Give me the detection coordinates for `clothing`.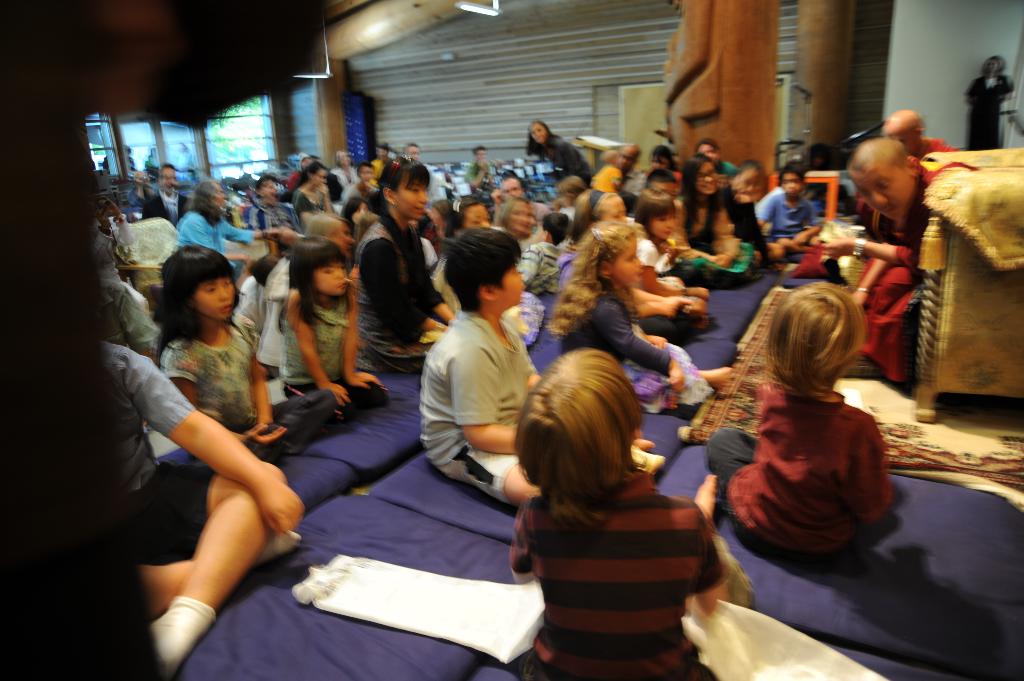
97:335:219:557.
